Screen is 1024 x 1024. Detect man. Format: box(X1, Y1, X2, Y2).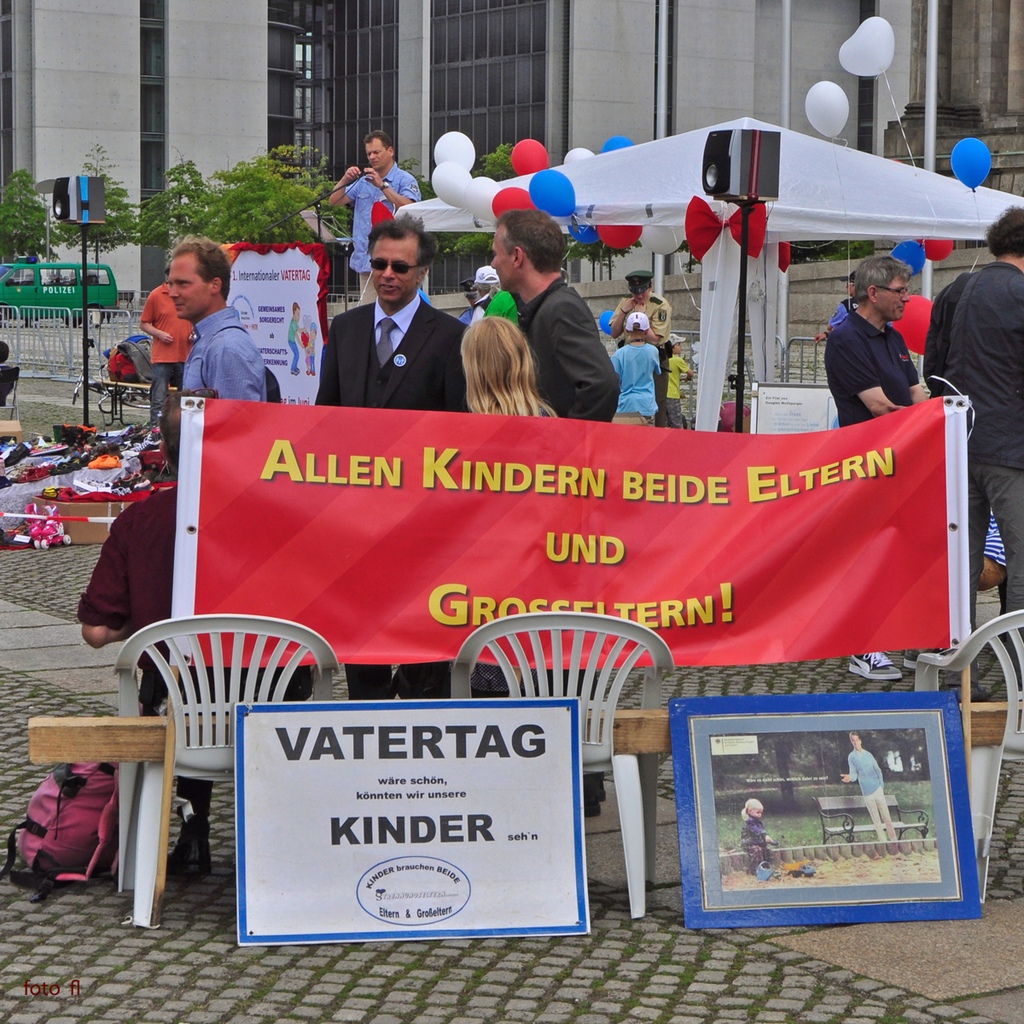
box(821, 253, 927, 436).
